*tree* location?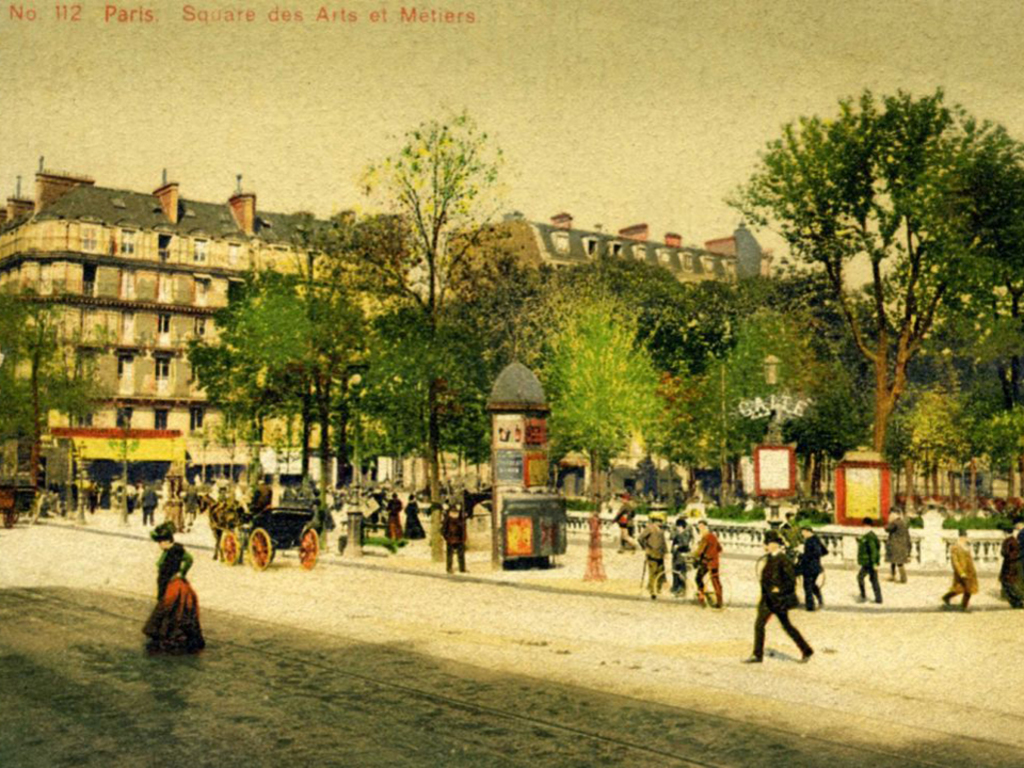
detection(276, 215, 409, 539)
